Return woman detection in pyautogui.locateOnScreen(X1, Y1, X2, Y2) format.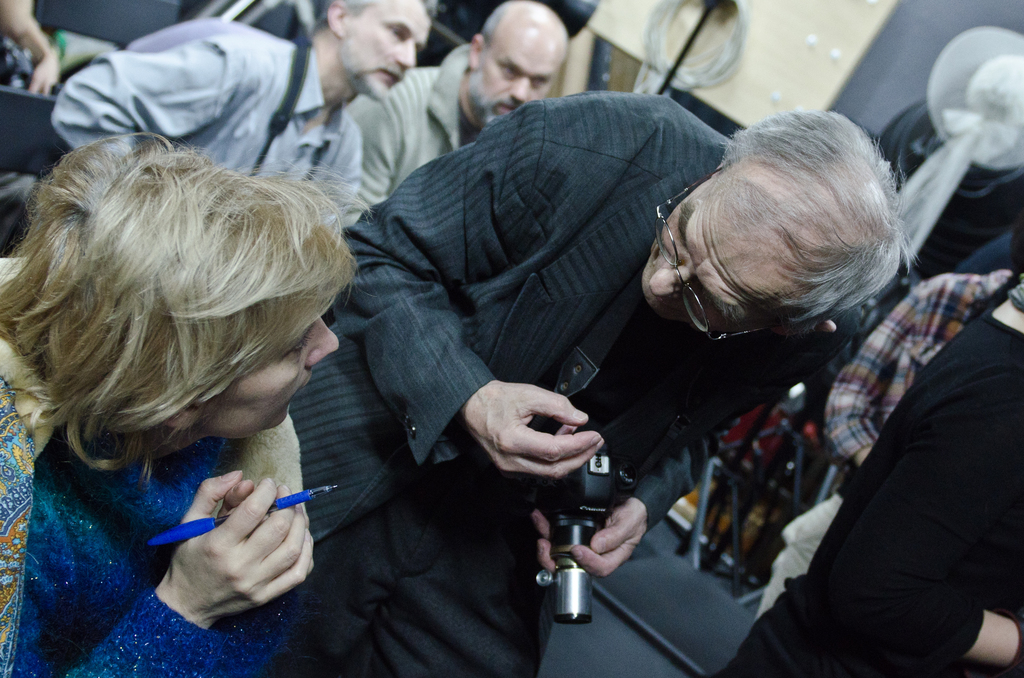
pyautogui.locateOnScreen(14, 83, 442, 667).
